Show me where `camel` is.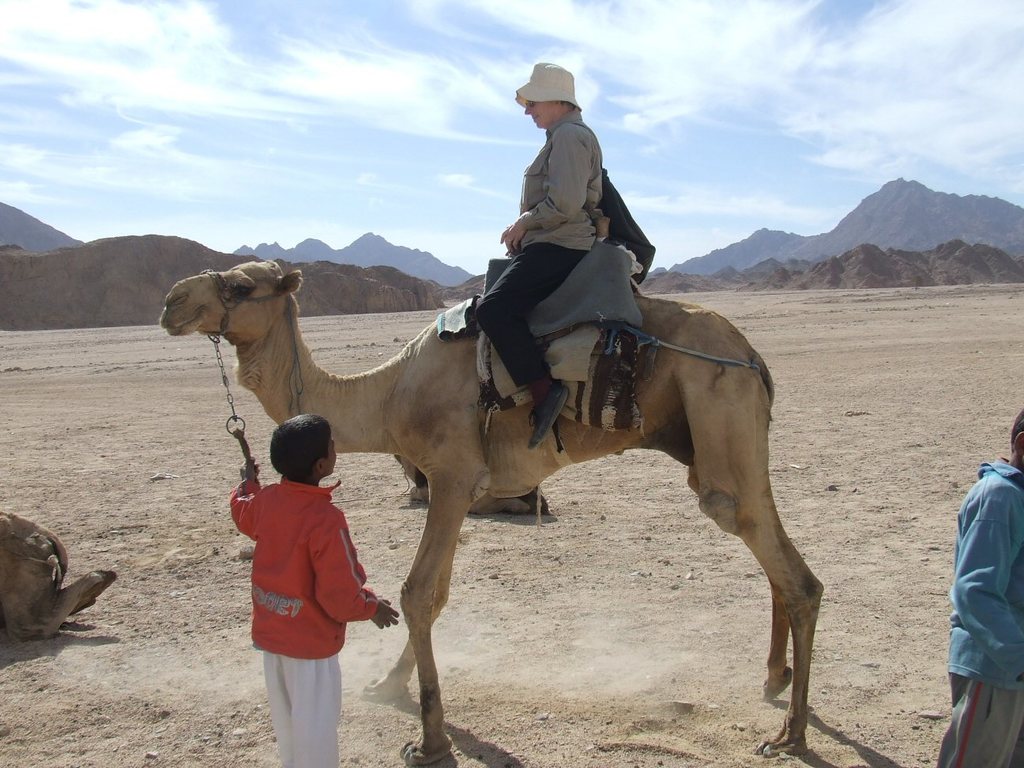
`camel` is at (left=160, top=256, right=824, bottom=767).
